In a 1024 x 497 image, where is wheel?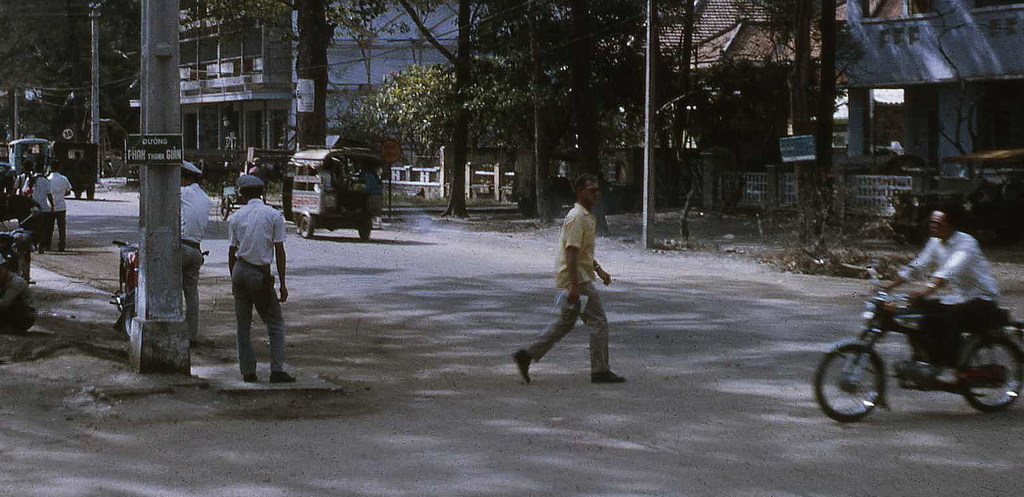
BBox(22, 253, 27, 281).
